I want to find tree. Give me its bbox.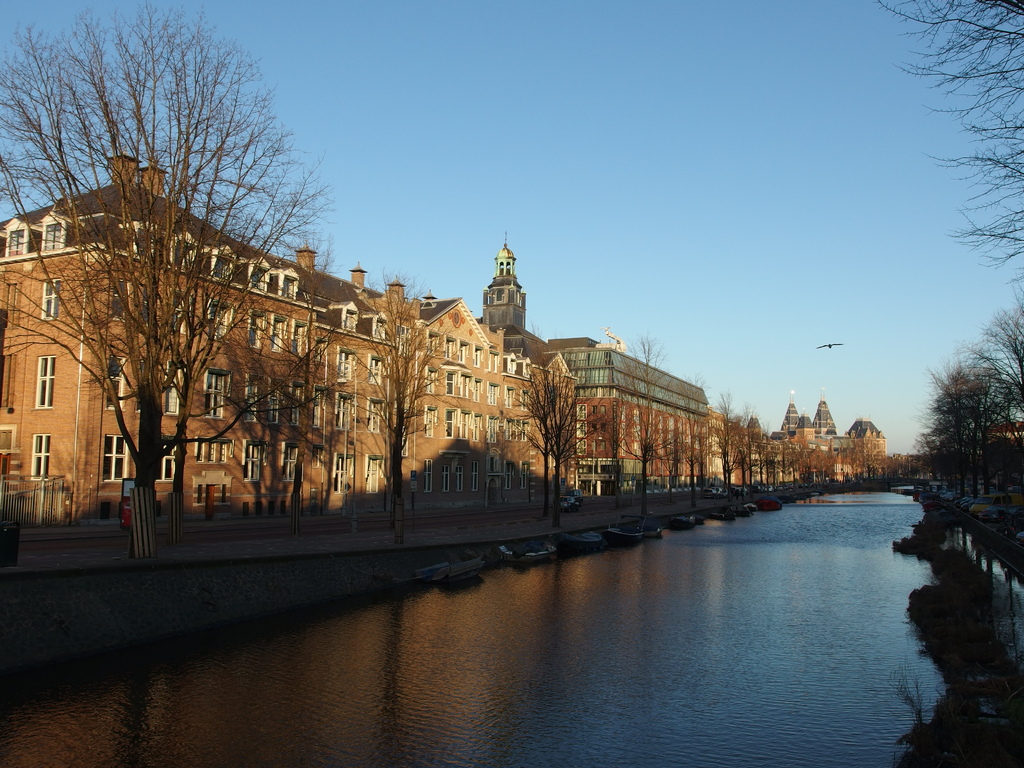
[602, 323, 681, 516].
